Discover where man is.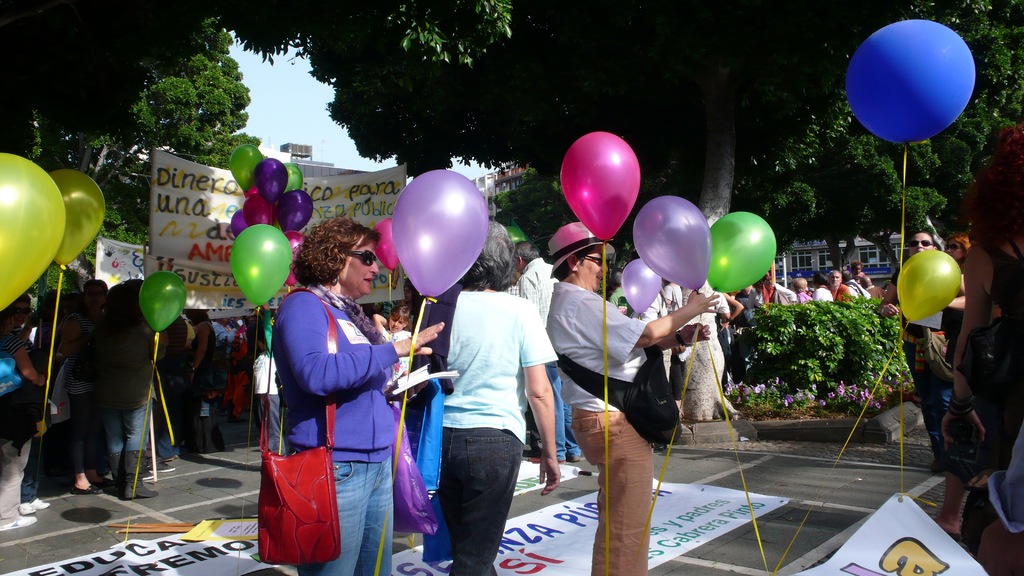
Discovered at {"left": 540, "top": 201, "right": 708, "bottom": 557}.
